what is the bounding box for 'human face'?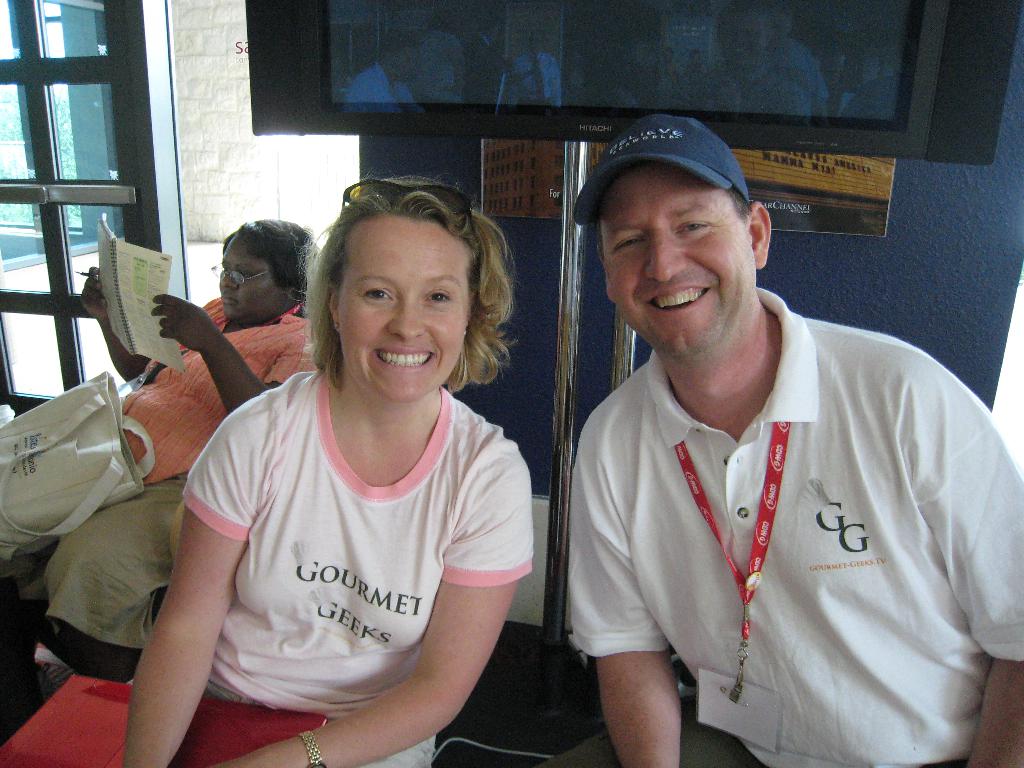
box=[341, 220, 470, 404].
